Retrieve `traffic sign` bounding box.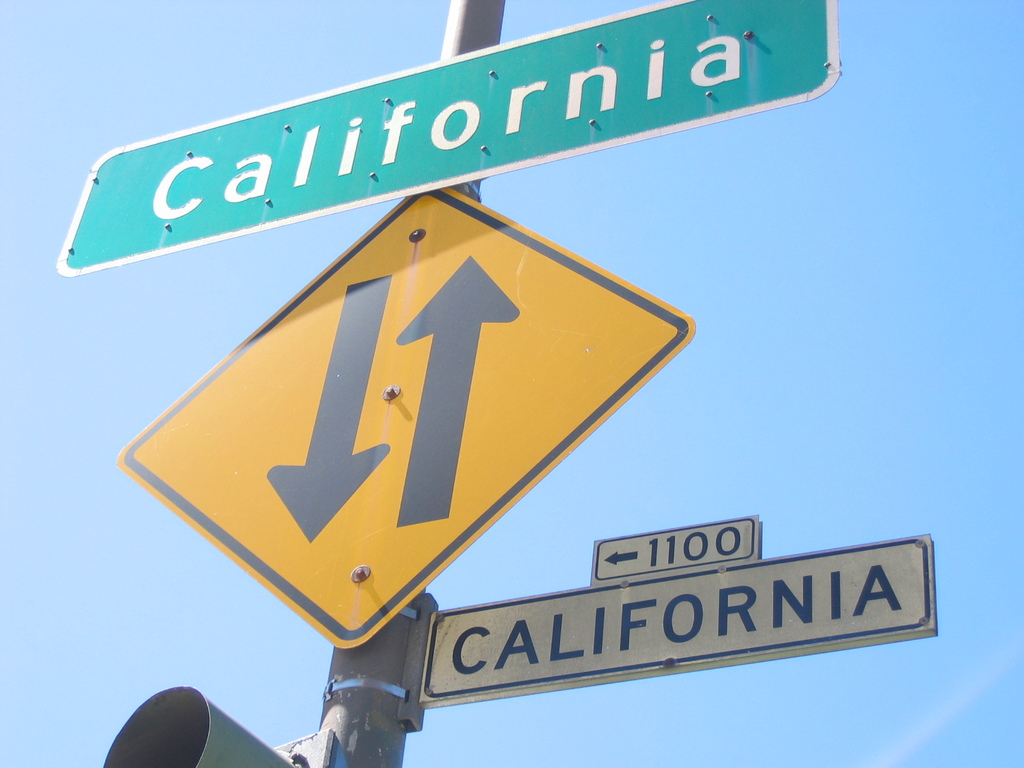
Bounding box: 52:0:837:274.
